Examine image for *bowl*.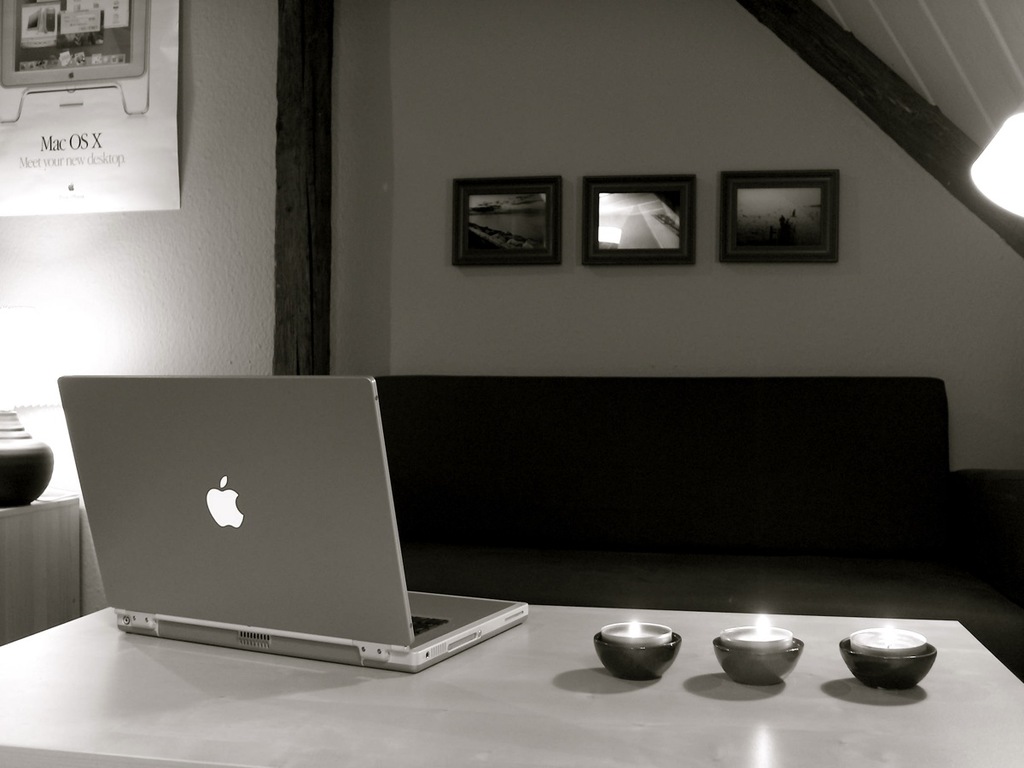
Examination result: box(715, 638, 800, 684).
